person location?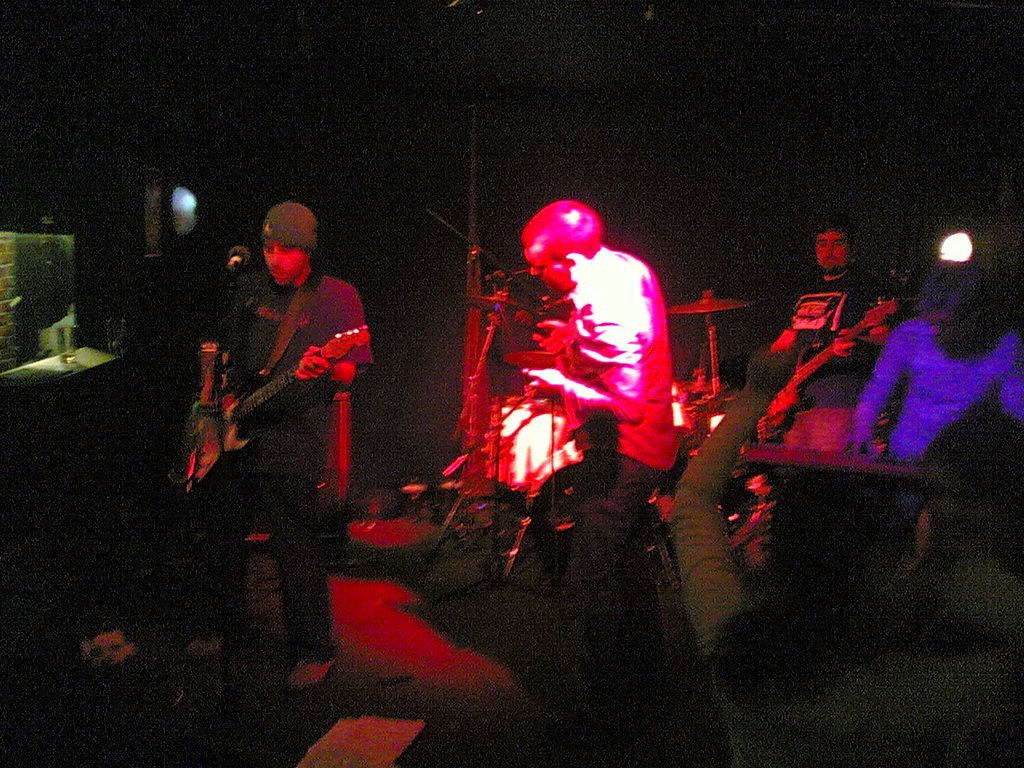
x1=852, y1=264, x2=1023, y2=464
